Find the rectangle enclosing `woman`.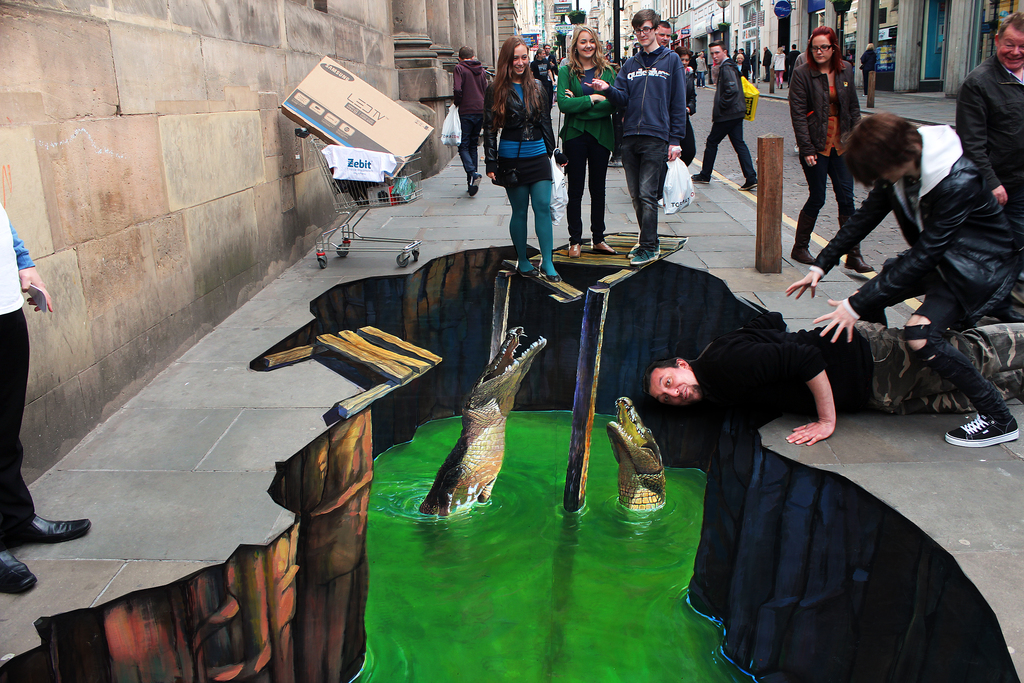
box=[770, 46, 787, 91].
